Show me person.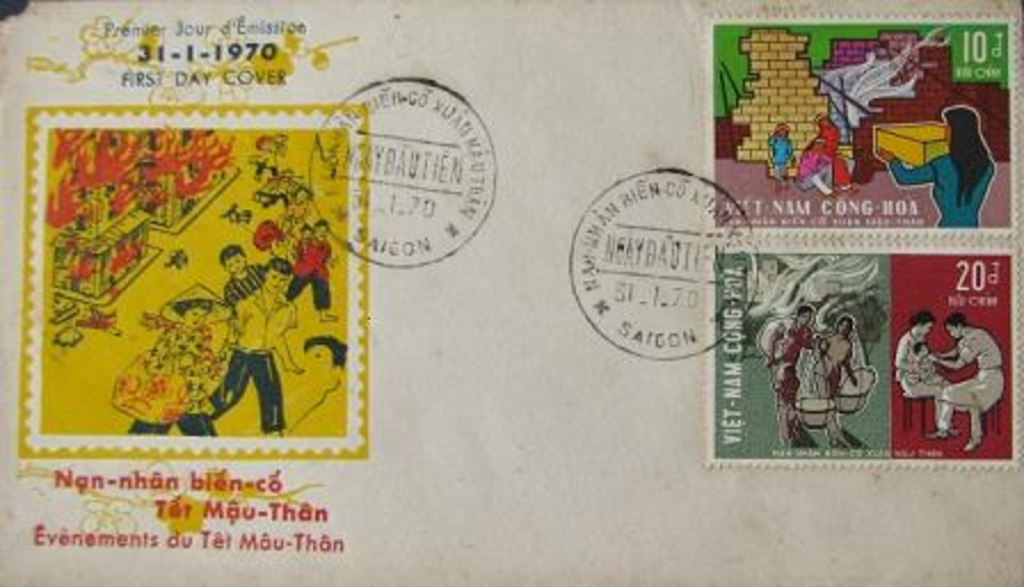
person is here: select_region(910, 91, 1001, 228).
